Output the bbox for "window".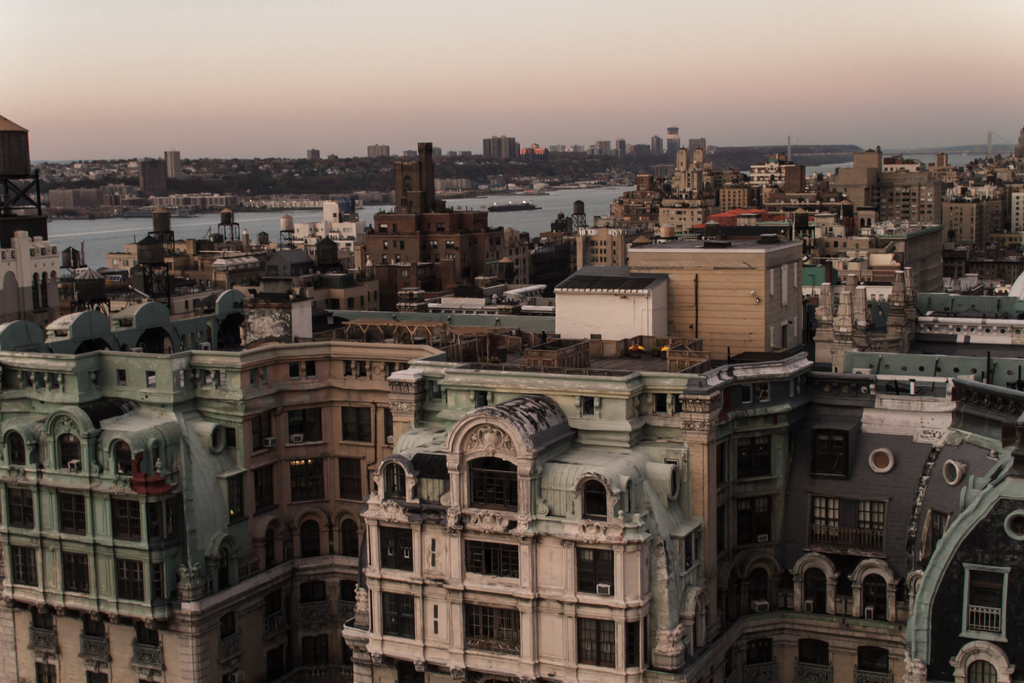
959,561,1011,638.
